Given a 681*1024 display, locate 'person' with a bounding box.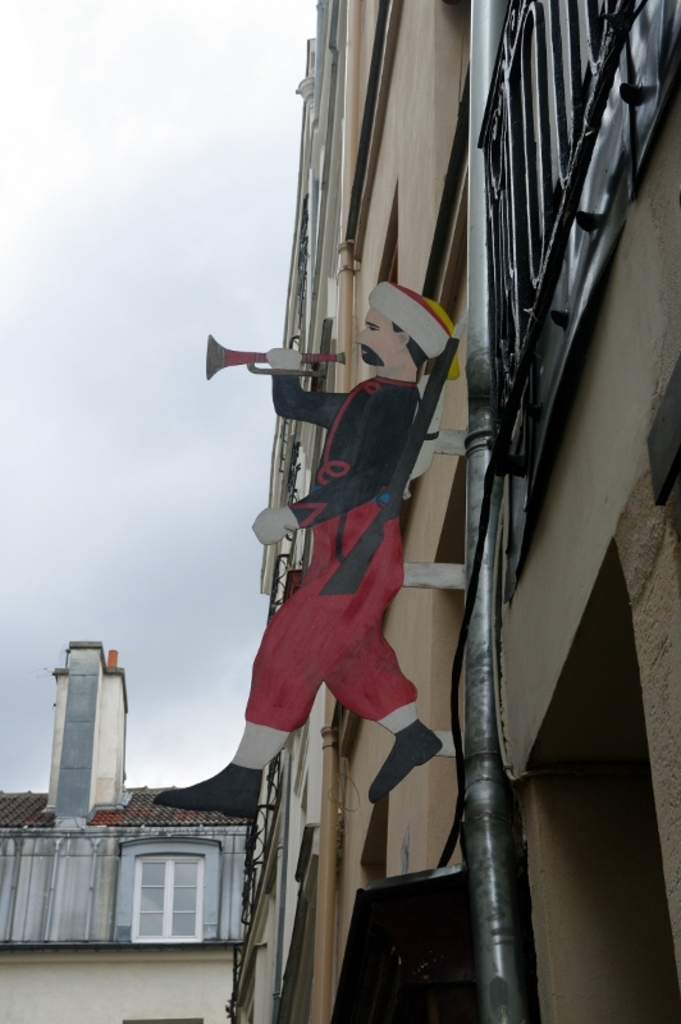
Located: crop(154, 274, 449, 829).
